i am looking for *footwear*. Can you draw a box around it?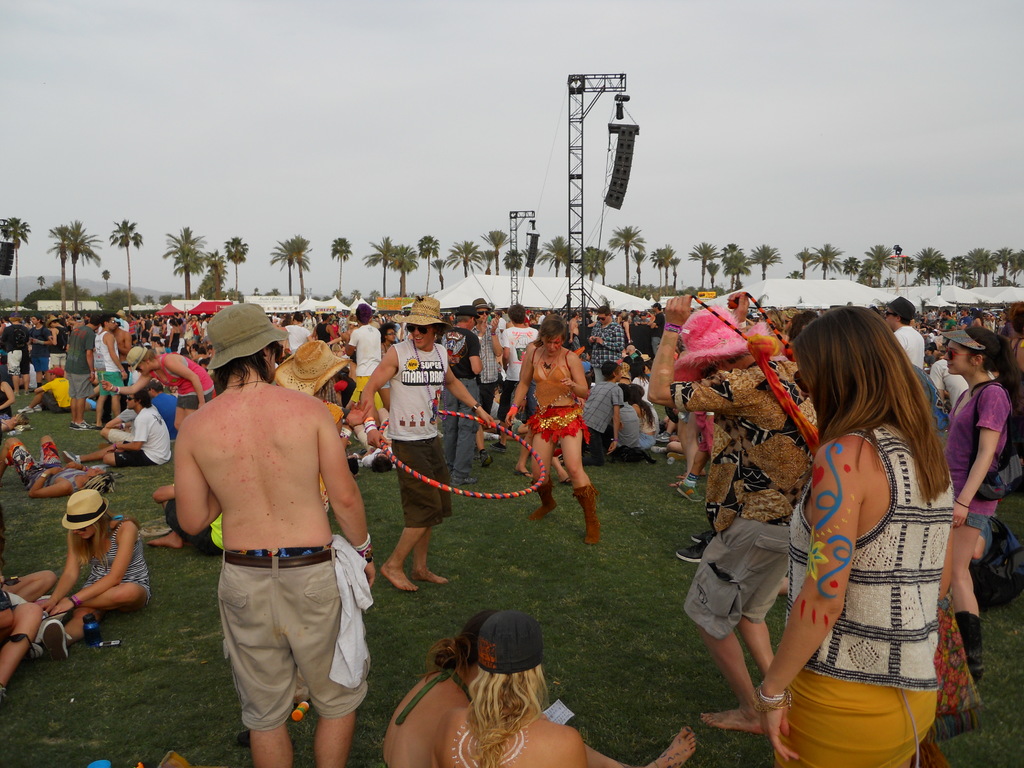
Sure, the bounding box is <box>689,534,706,540</box>.
